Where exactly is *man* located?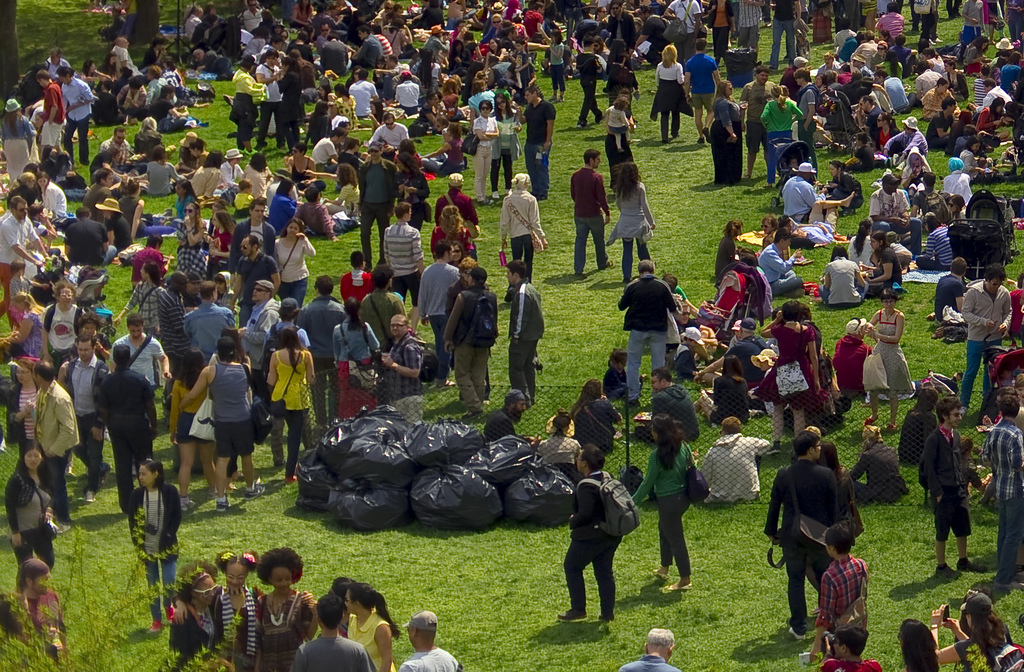
Its bounding box is 223/193/278/276.
